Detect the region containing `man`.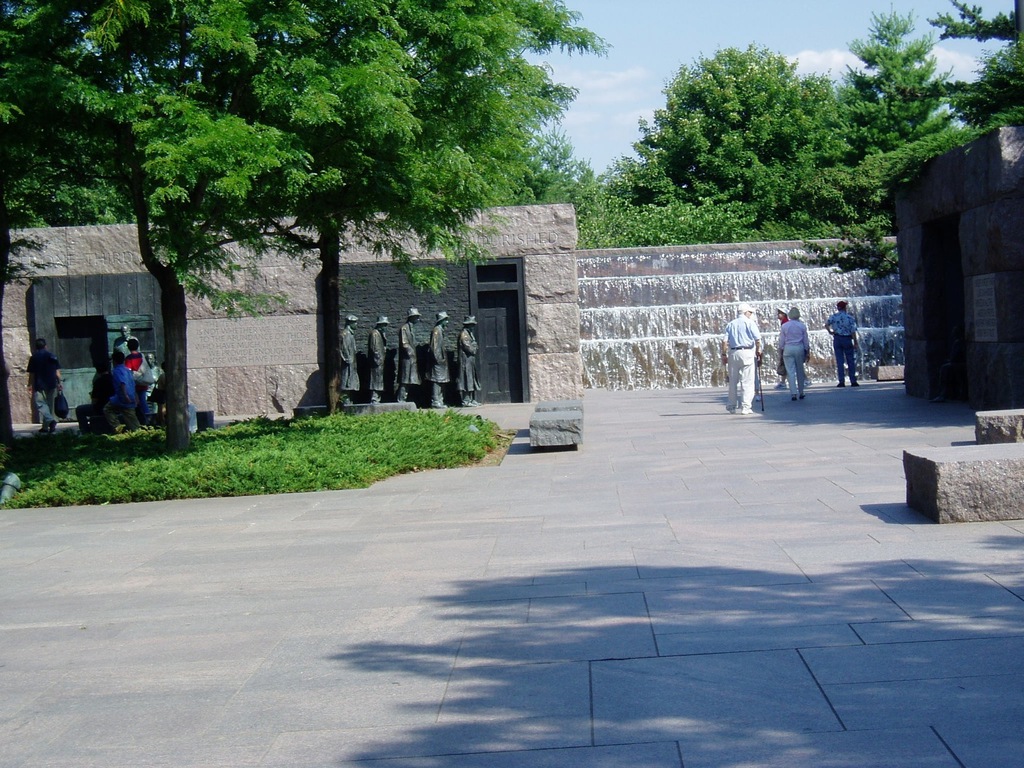
bbox=[368, 316, 389, 407].
